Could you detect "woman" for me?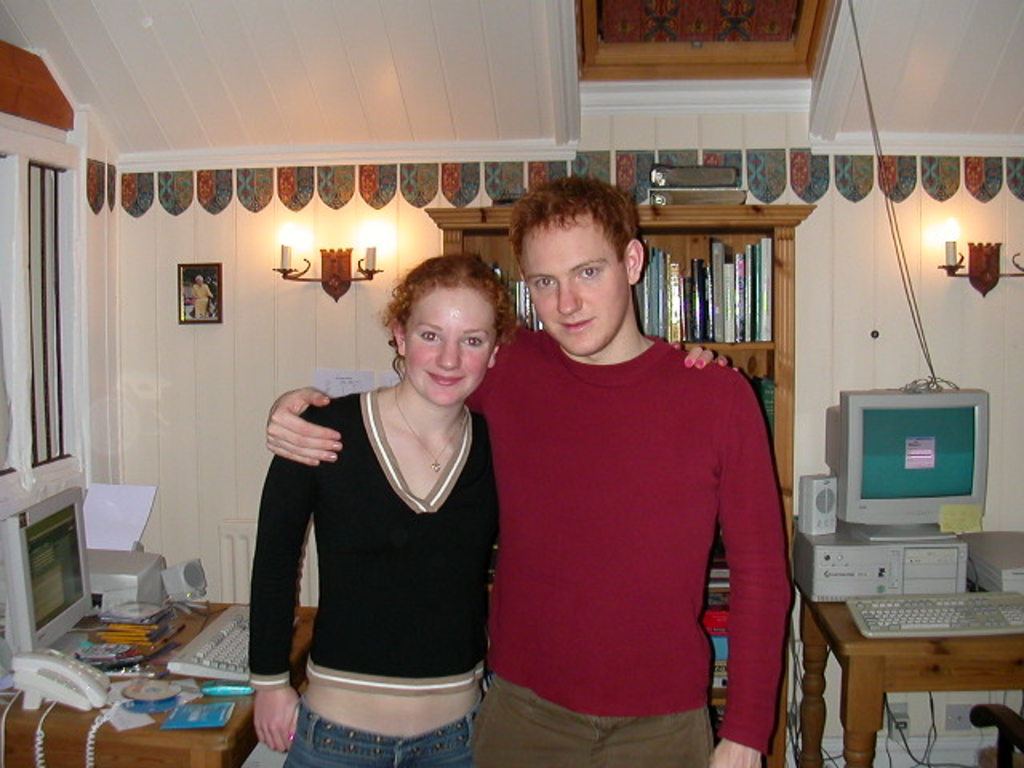
Detection result: 245,254,746,766.
